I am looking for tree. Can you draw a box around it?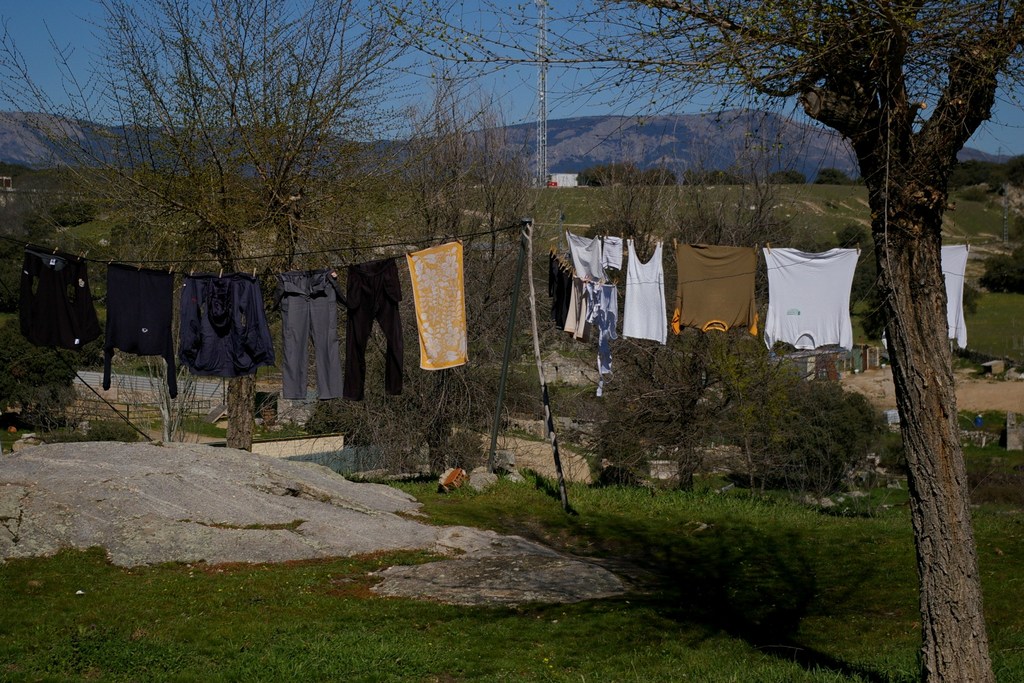
Sure, the bounding box is (x1=970, y1=249, x2=1023, y2=290).
